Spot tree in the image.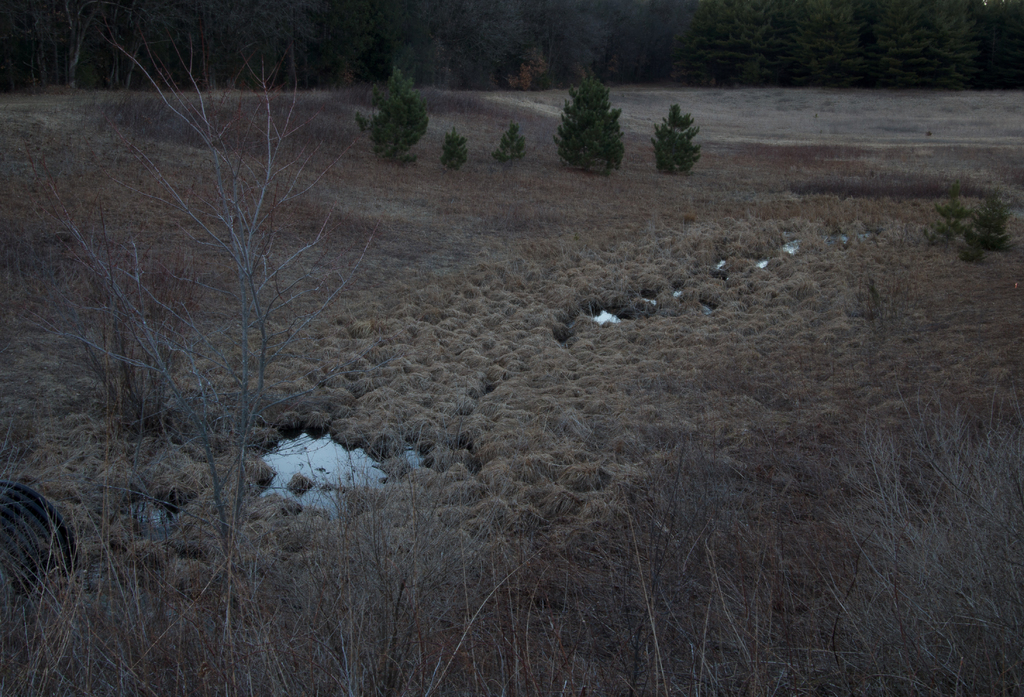
tree found at BBox(38, 5, 91, 83).
